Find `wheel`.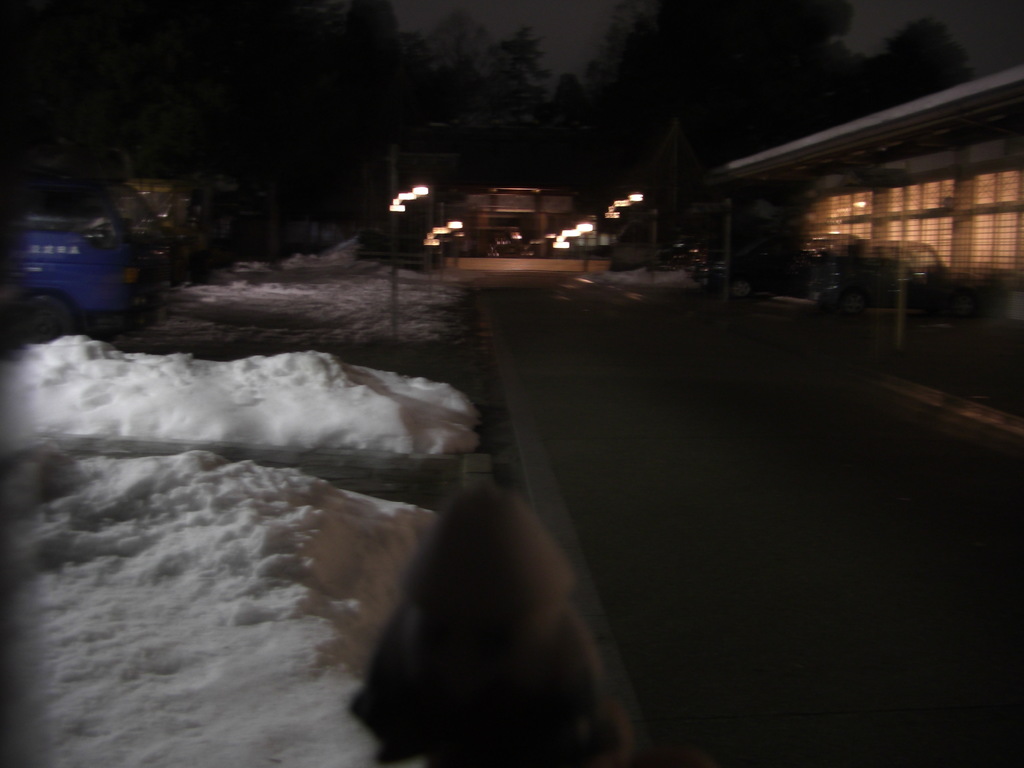
<box>6,288,82,356</box>.
